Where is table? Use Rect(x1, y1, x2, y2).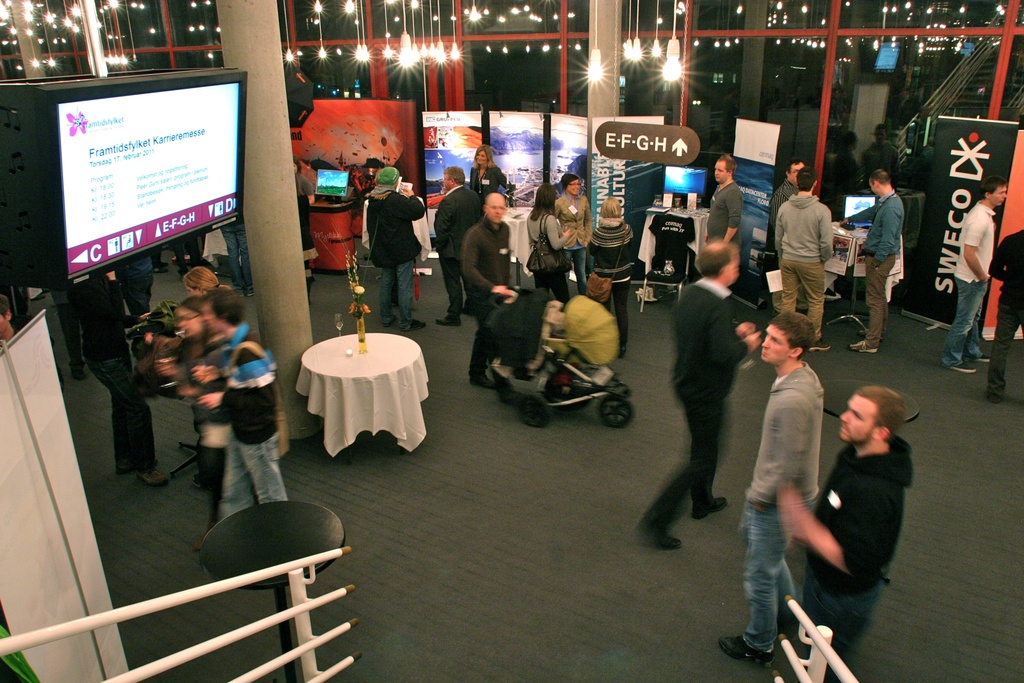
Rect(822, 219, 908, 336).
